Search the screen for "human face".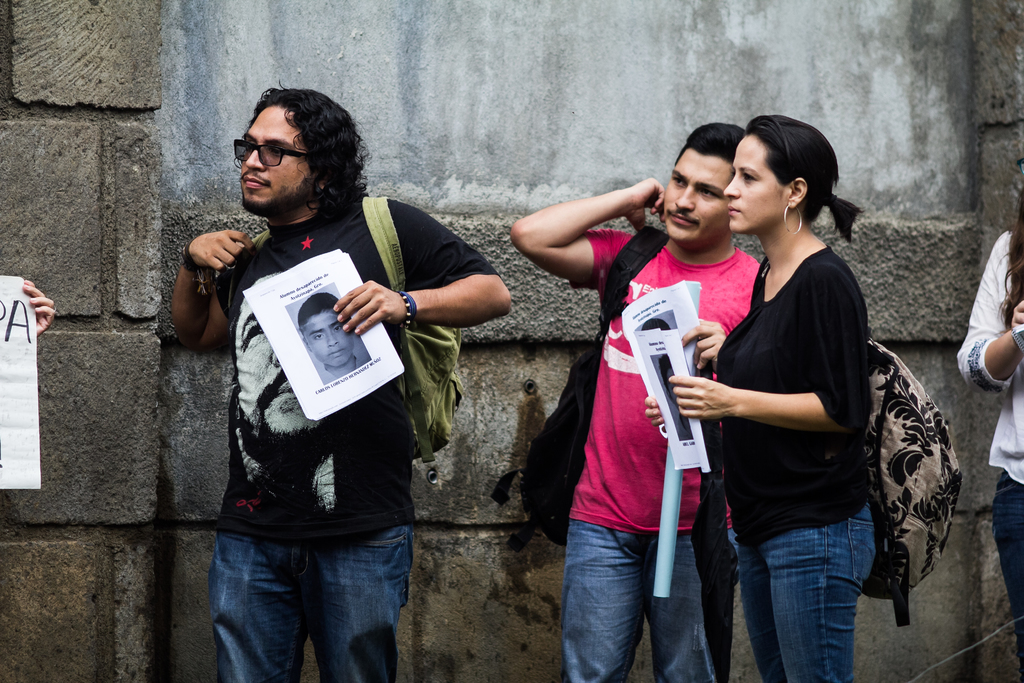
Found at locate(666, 149, 729, 248).
